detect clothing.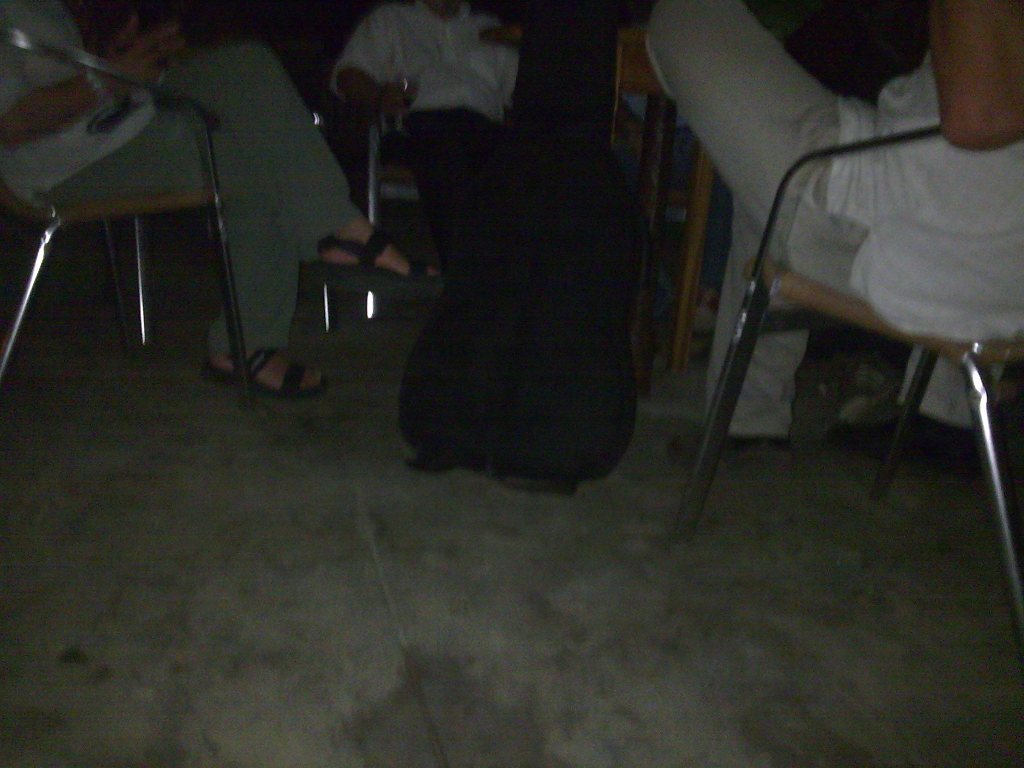
Detected at bbox=(327, 3, 517, 249).
